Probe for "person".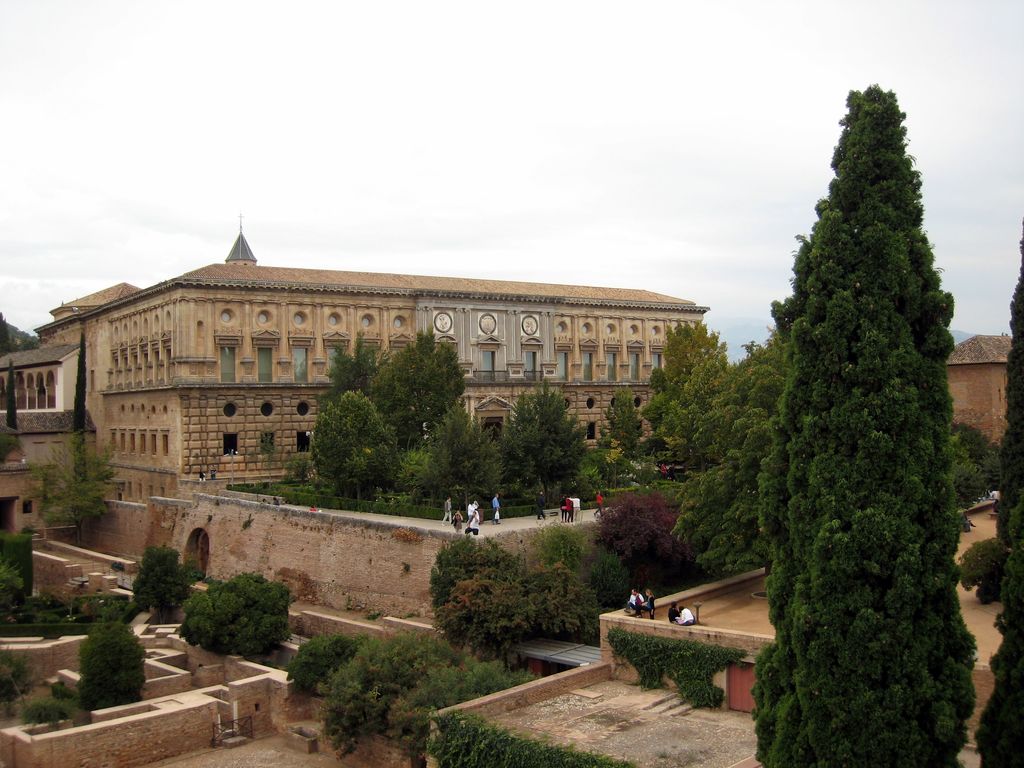
Probe result: l=563, t=497, r=573, b=522.
